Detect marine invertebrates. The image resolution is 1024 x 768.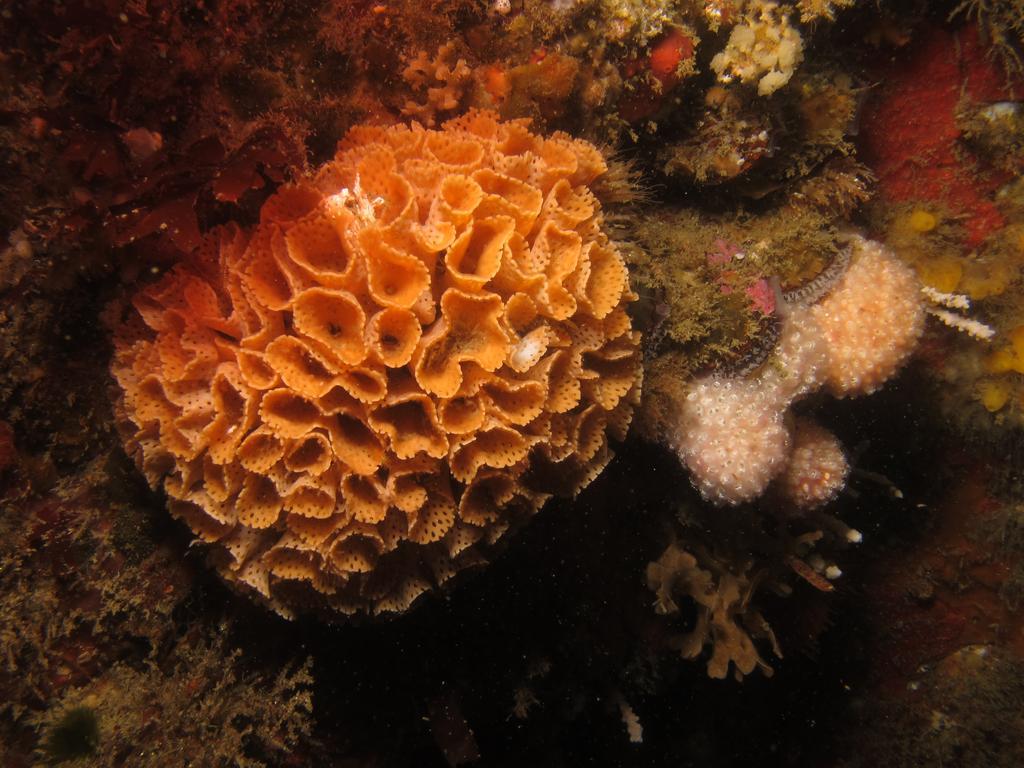
664:223:942:509.
